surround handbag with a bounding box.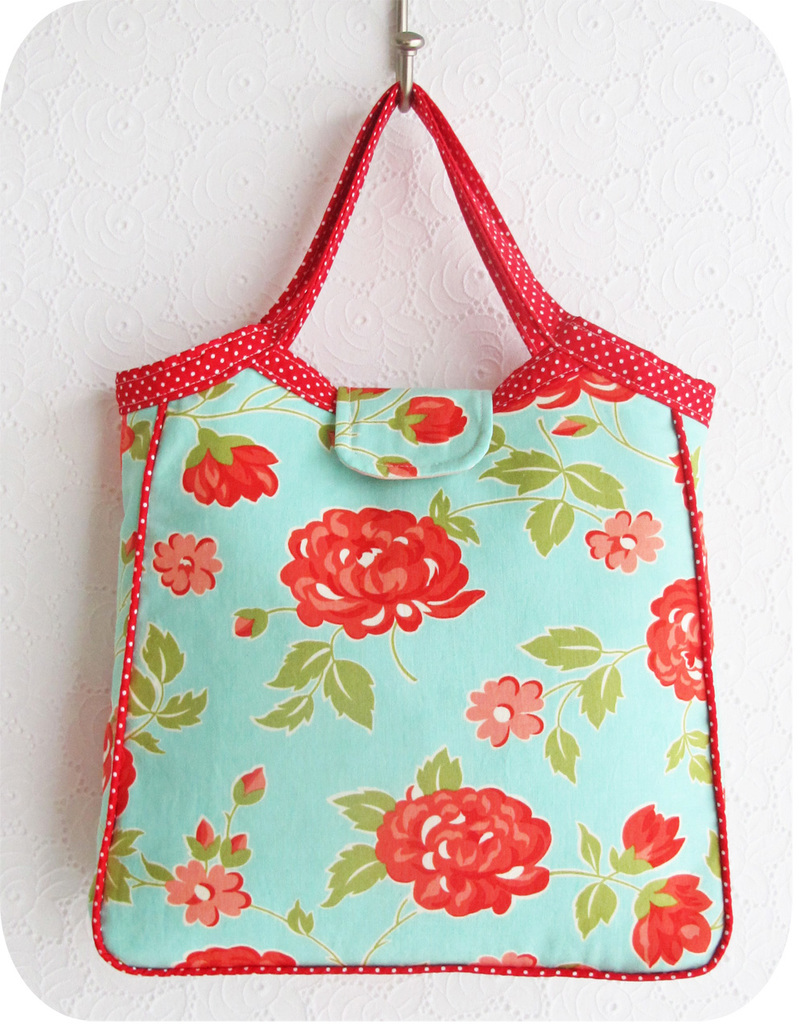
bbox(91, 82, 735, 982).
